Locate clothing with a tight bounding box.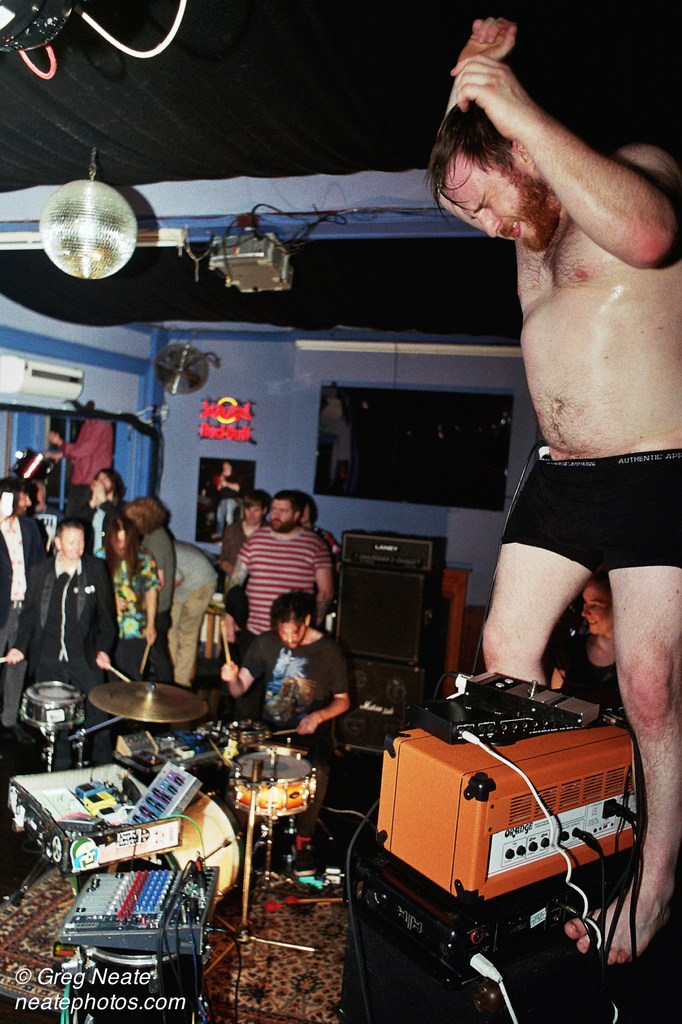
[19,662,109,724].
